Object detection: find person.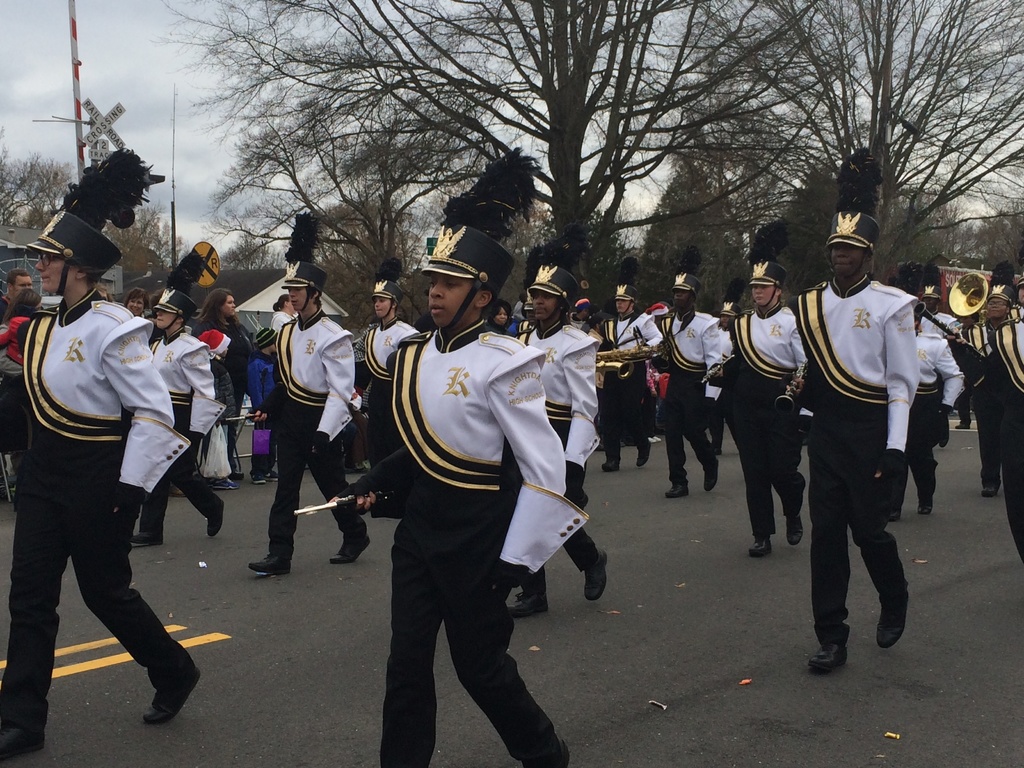
(193,287,247,492).
